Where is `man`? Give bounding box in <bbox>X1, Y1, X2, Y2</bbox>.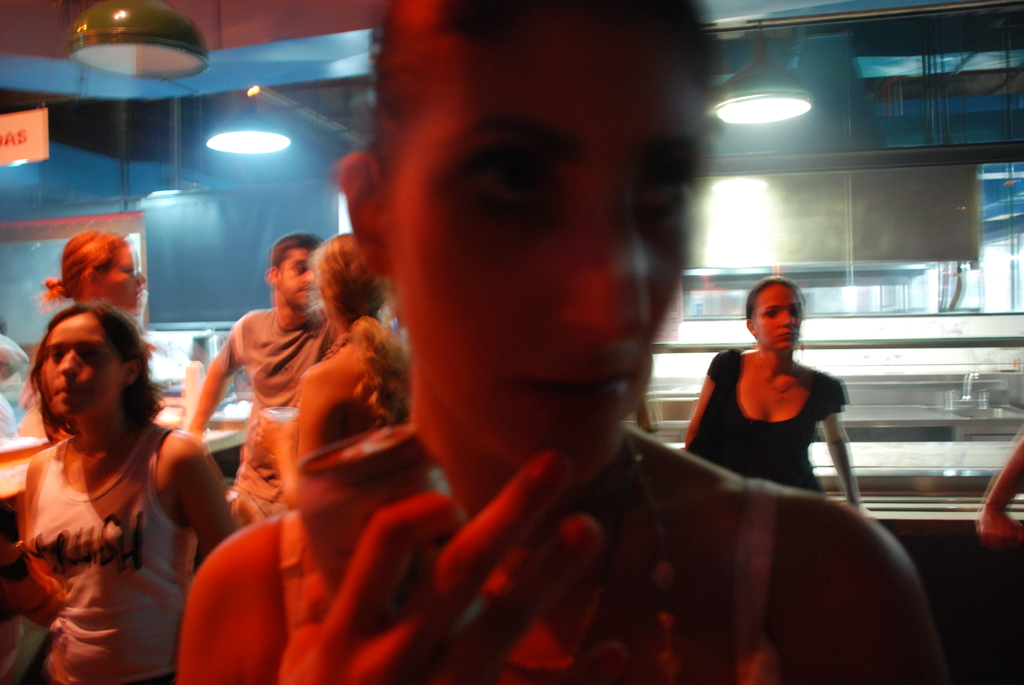
<bbox>184, 230, 333, 528</bbox>.
